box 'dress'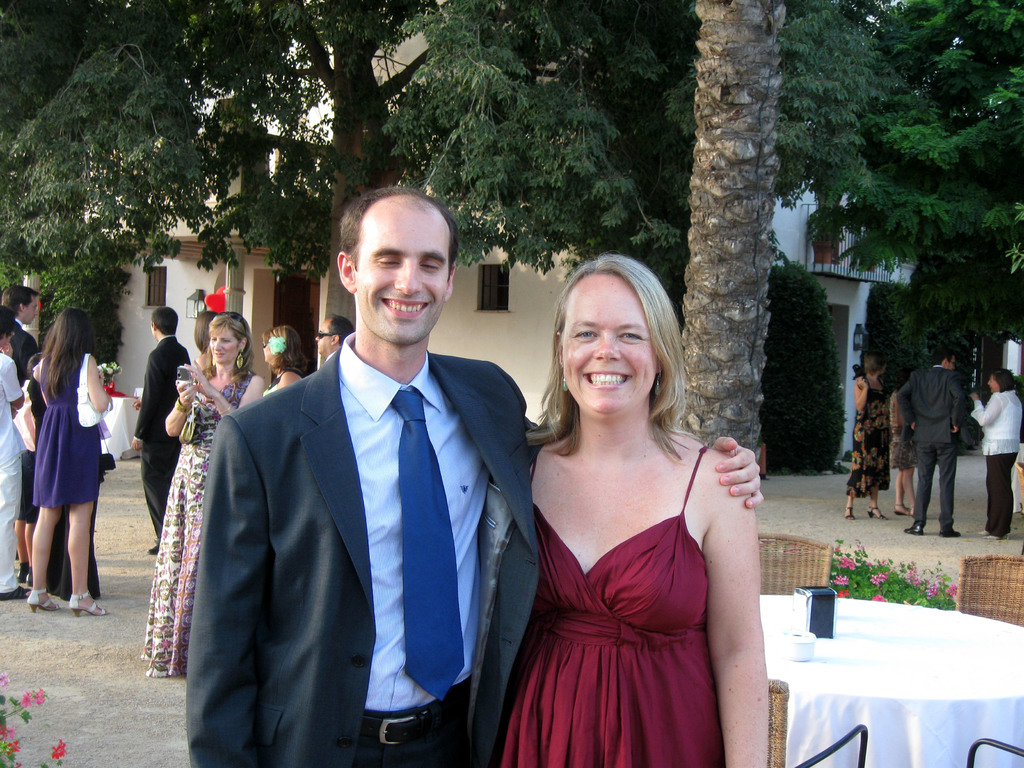
(490, 447, 722, 767)
